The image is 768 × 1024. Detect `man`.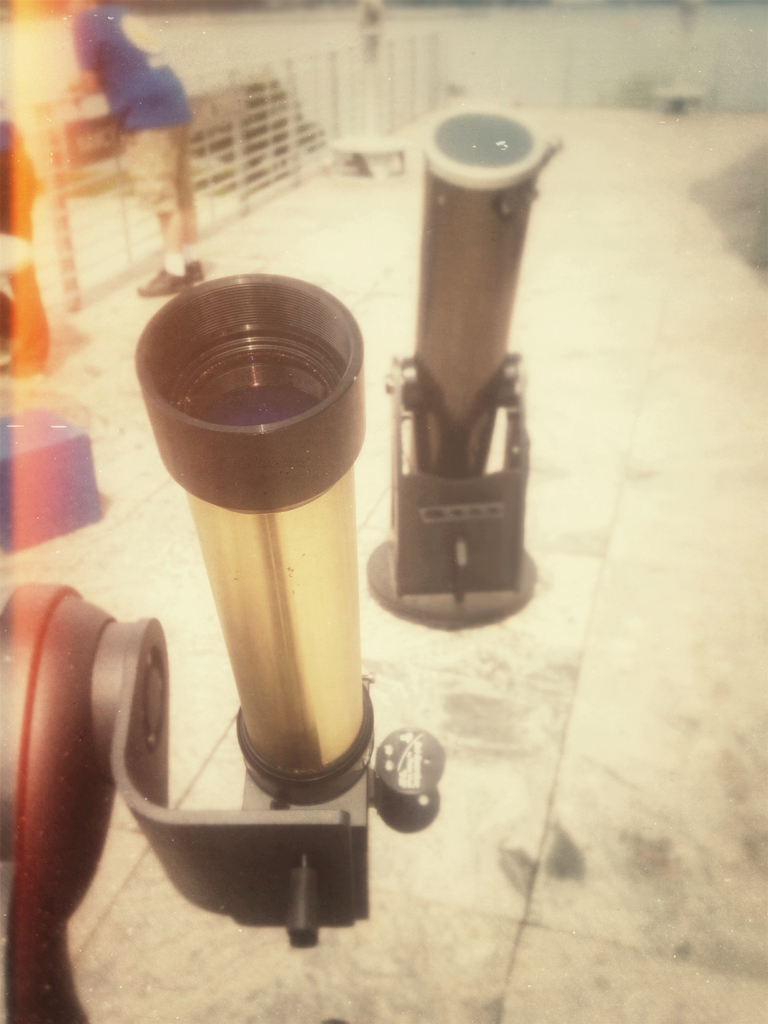
Detection: BBox(49, 0, 211, 302).
